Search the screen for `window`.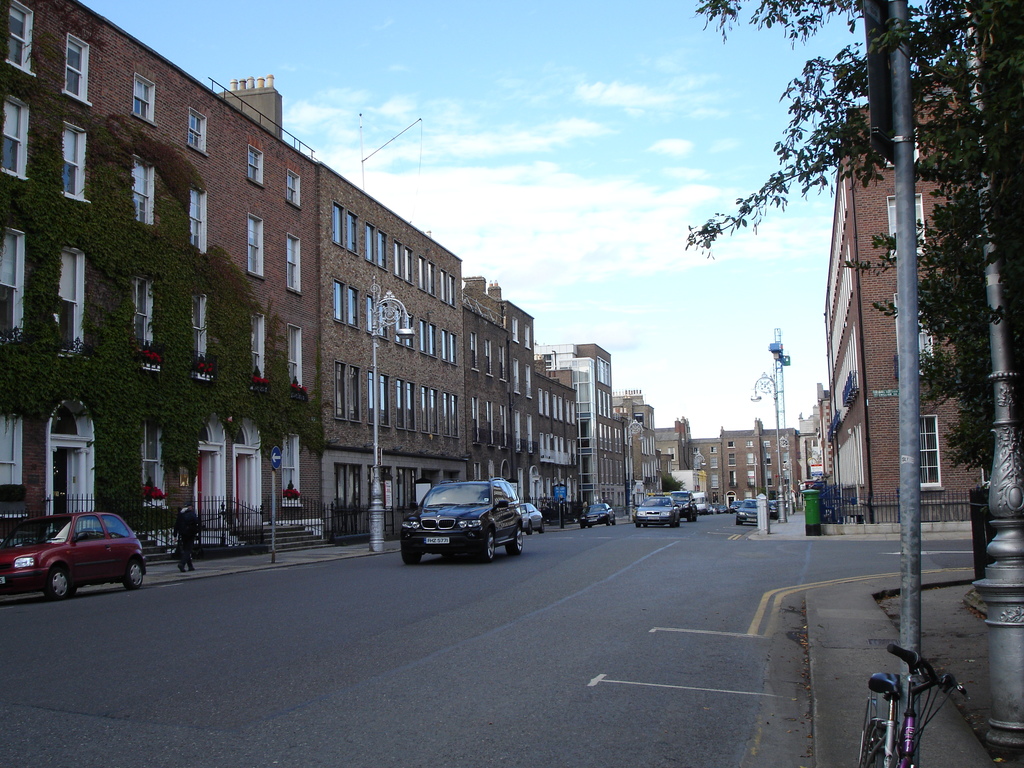
Found at Rect(190, 186, 209, 257).
